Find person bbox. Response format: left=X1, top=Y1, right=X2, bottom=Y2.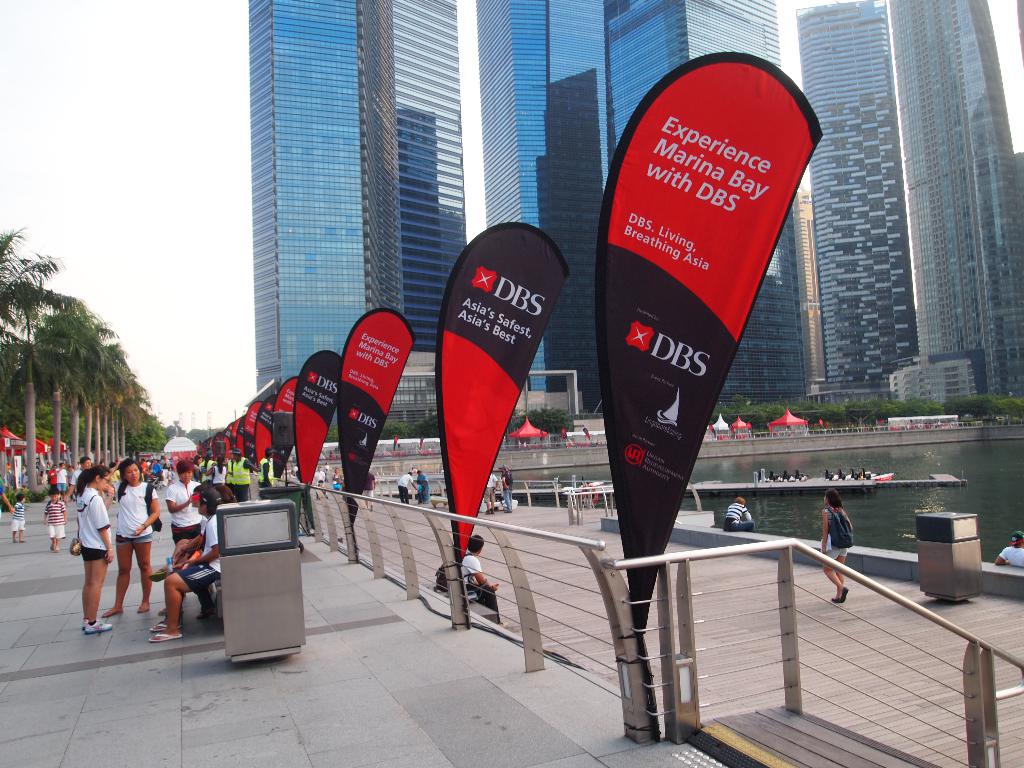
left=147, top=492, right=220, bottom=642.
